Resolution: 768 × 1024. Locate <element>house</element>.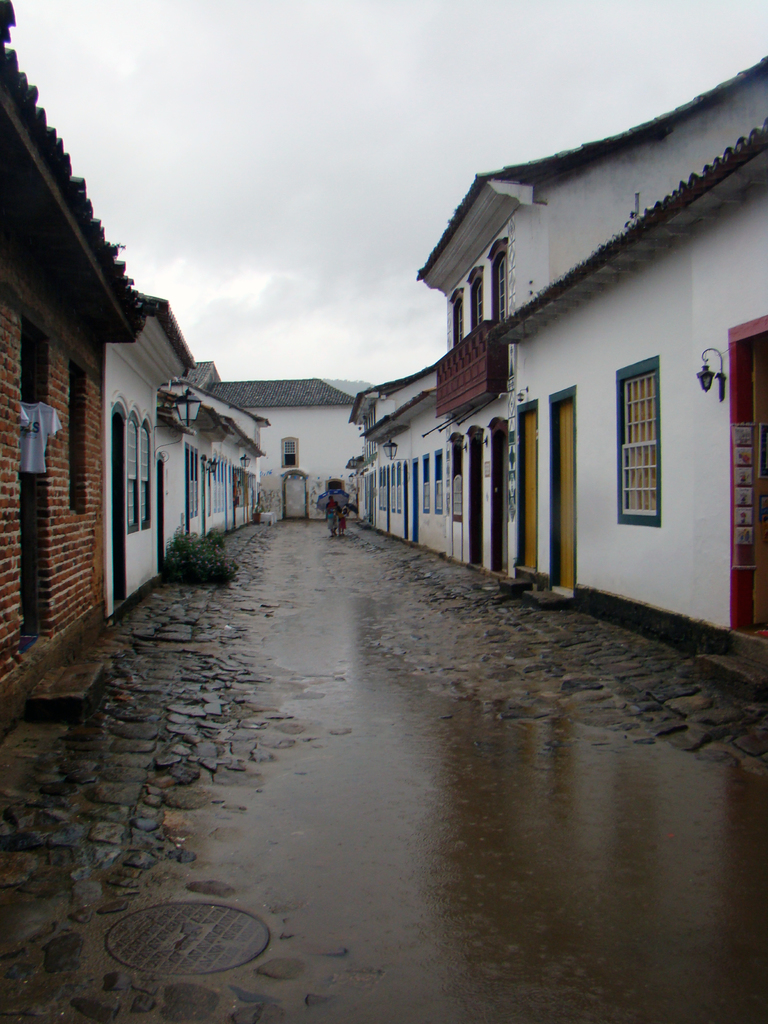
369/385/425/538.
